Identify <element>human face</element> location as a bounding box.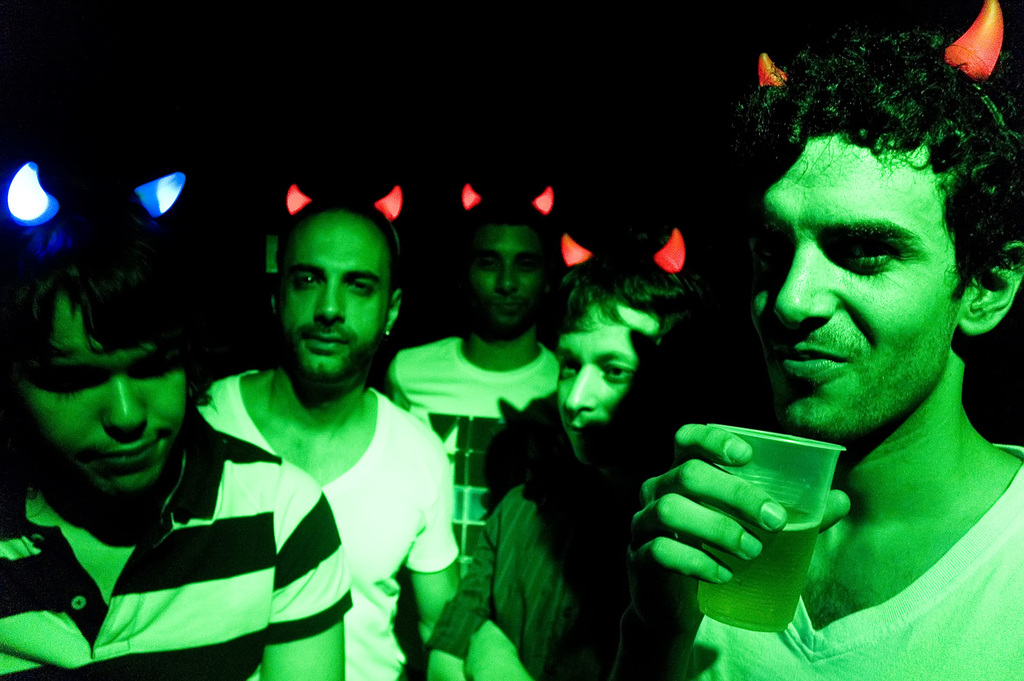
region(281, 208, 386, 383).
